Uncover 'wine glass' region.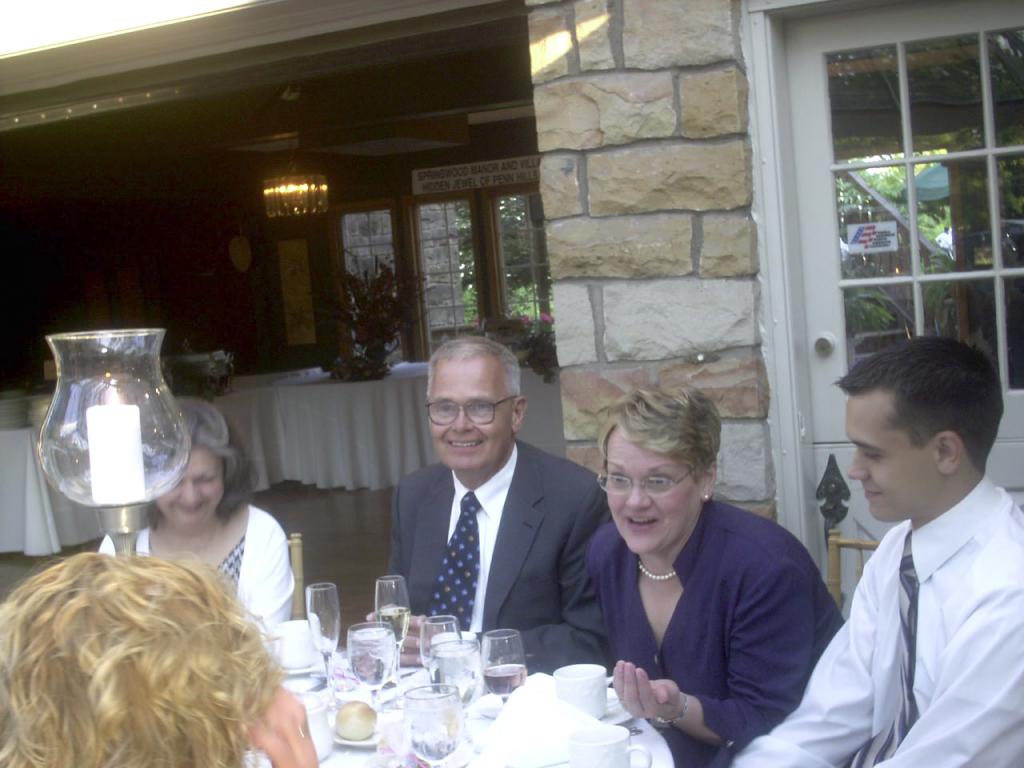
Uncovered: 409 688 461 767.
